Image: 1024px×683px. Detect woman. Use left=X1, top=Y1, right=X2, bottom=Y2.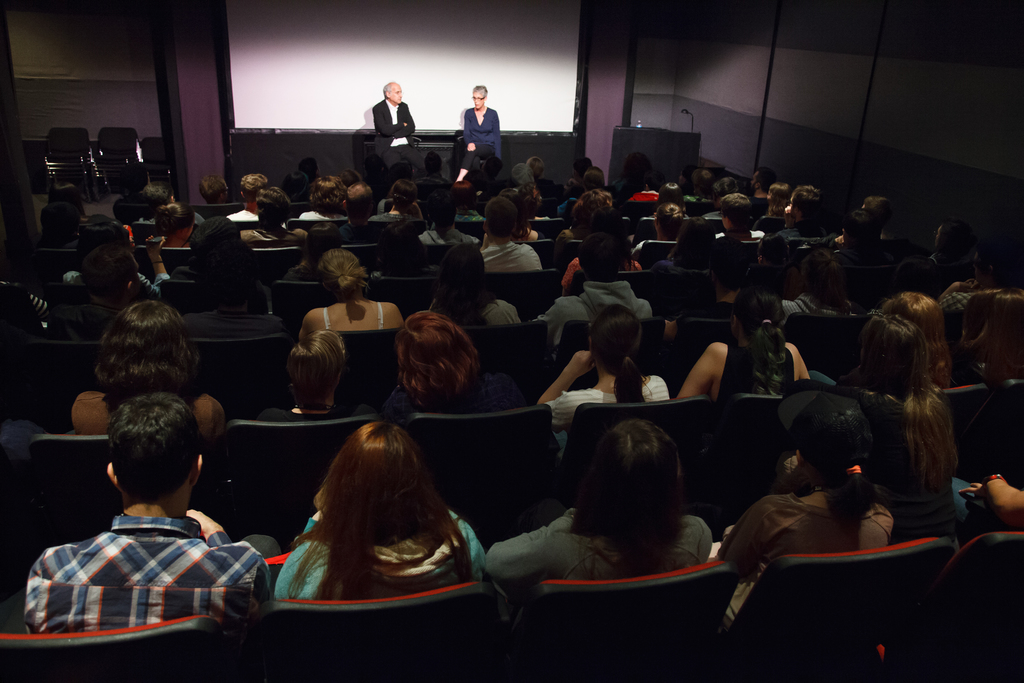
left=845, top=310, right=965, bottom=557.
